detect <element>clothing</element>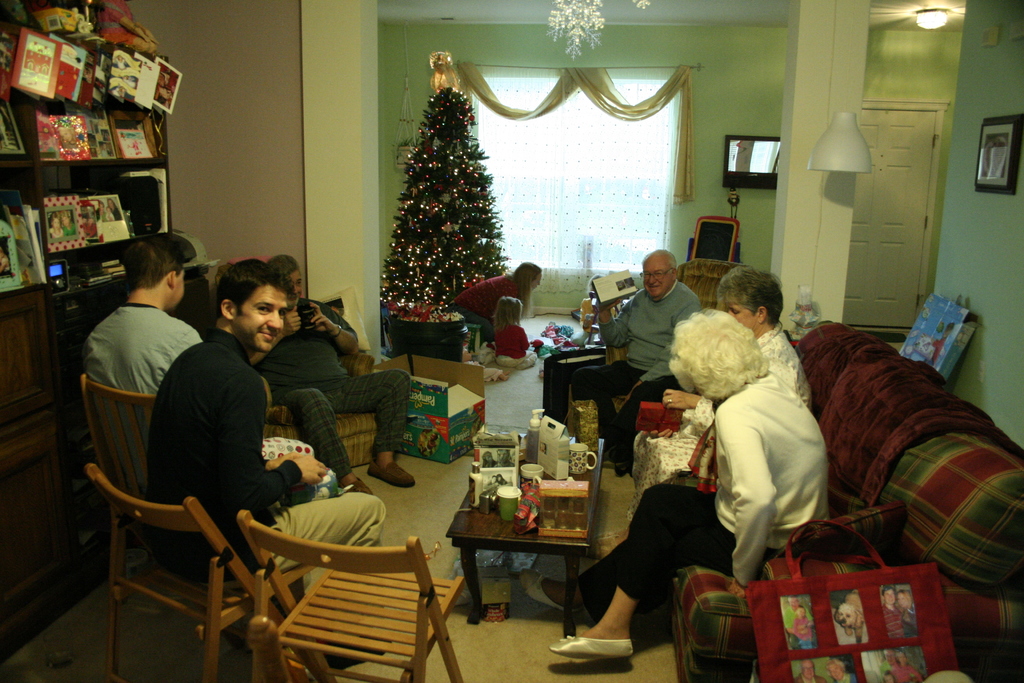
<region>141, 338, 381, 583</region>
